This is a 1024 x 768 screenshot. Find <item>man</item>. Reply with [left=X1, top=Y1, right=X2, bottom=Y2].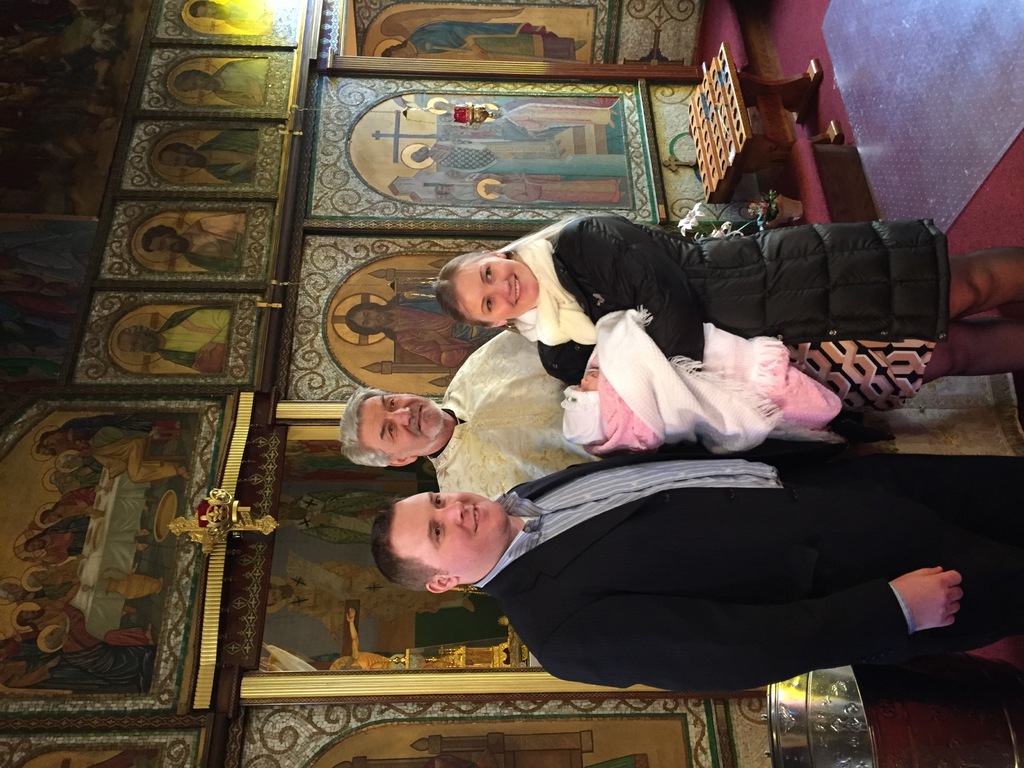
[left=136, top=212, right=247, bottom=279].
